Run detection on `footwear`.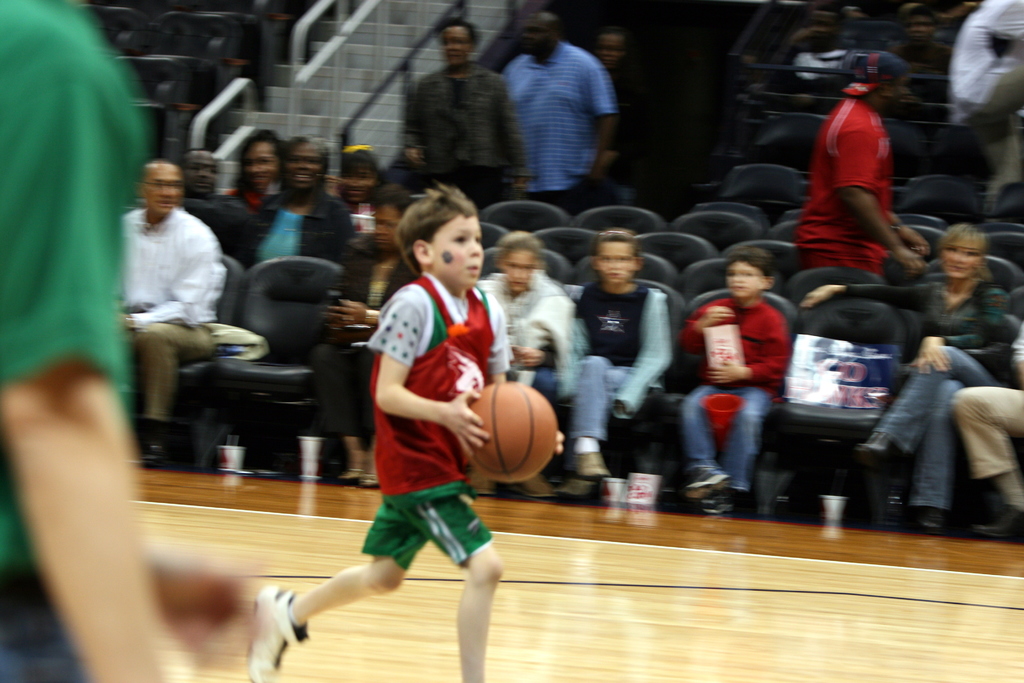
Result: select_region(246, 588, 307, 682).
